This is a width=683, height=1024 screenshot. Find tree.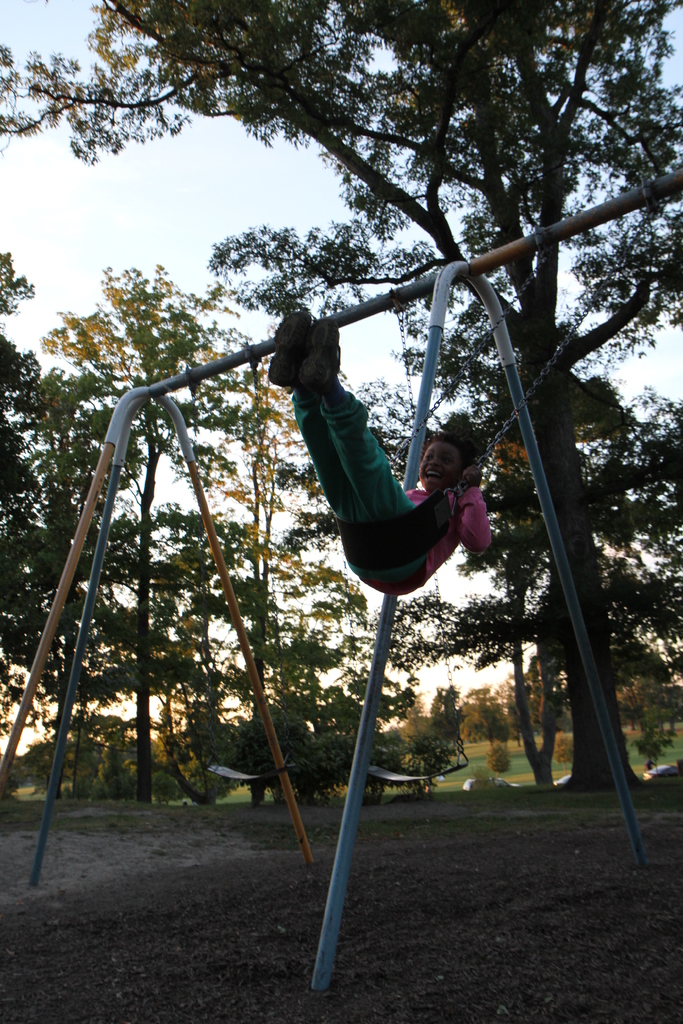
Bounding box: [left=0, top=3, right=682, bottom=819].
